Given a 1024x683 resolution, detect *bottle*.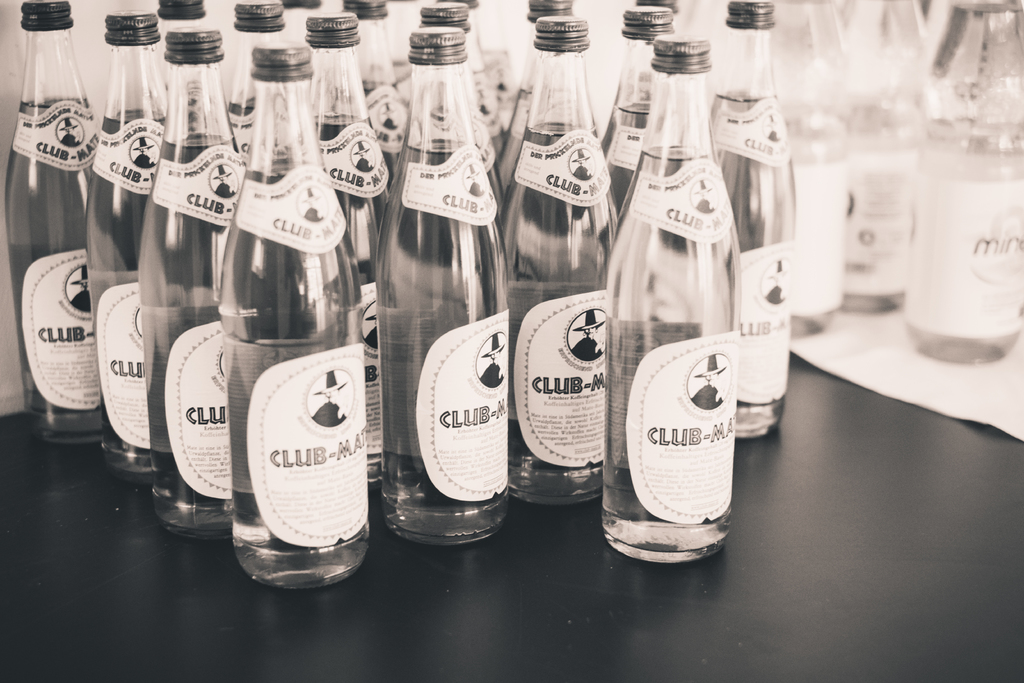
372:24:515:549.
